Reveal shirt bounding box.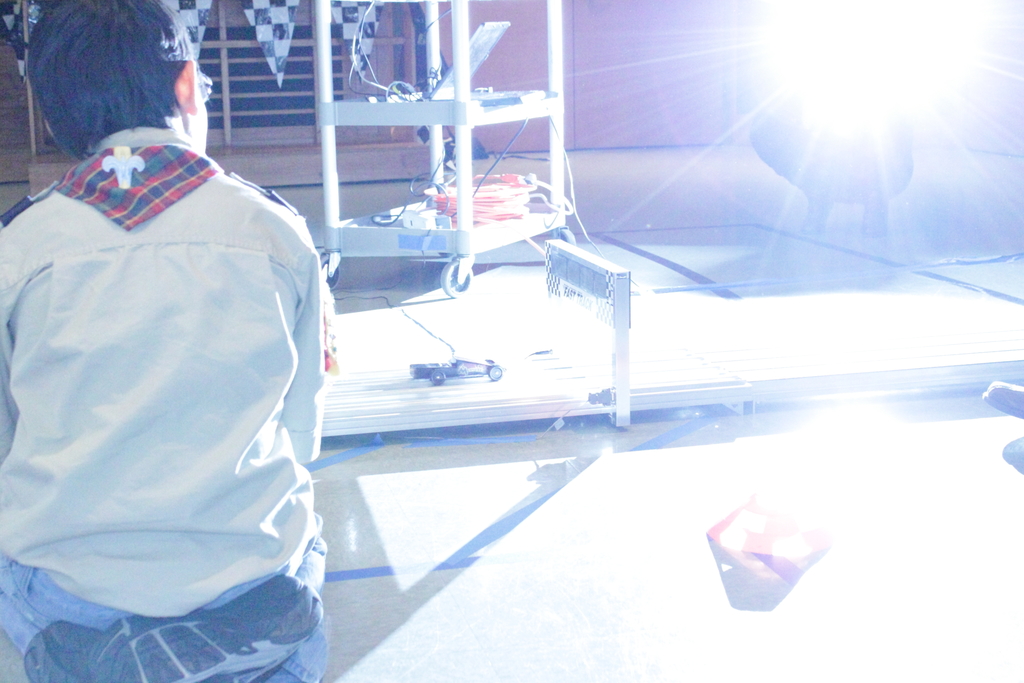
Revealed: x1=0, y1=52, x2=369, y2=682.
